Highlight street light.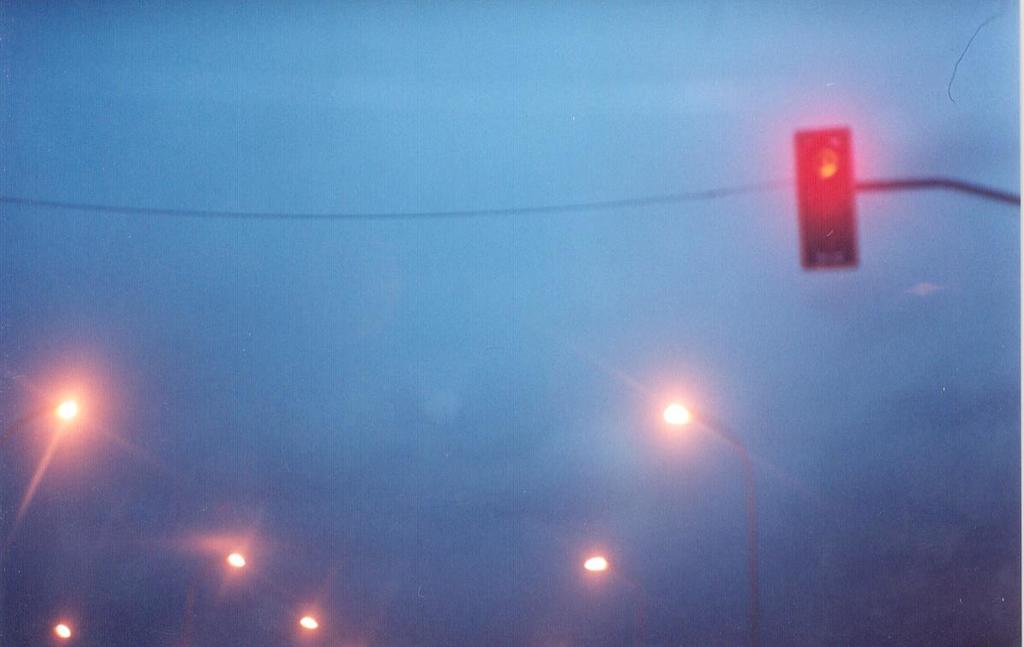
Highlighted region: x1=660 y1=409 x2=752 y2=636.
